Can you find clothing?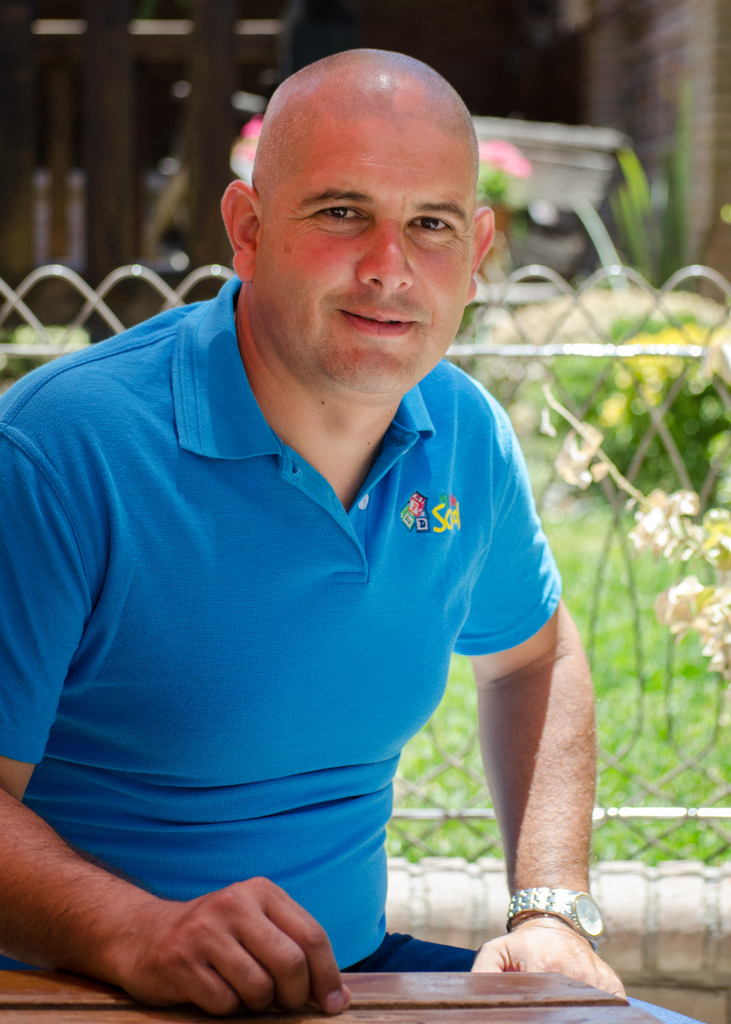
Yes, bounding box: l=0, t=285, r=576, b=986.
